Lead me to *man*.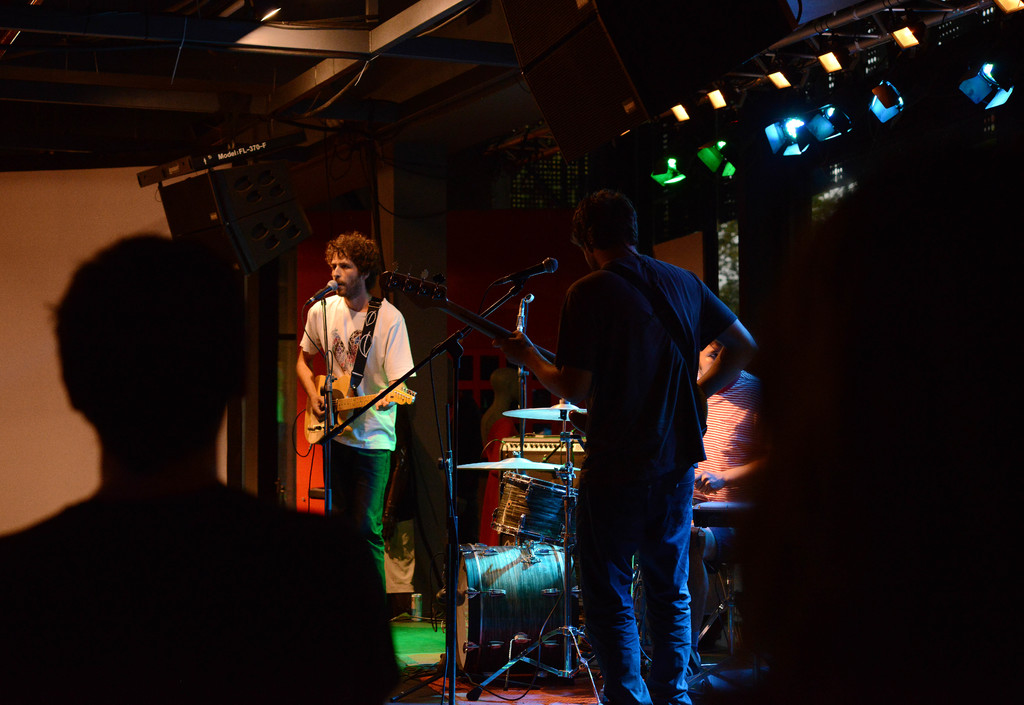
Lead to detection(295, 232, 419, 625).
